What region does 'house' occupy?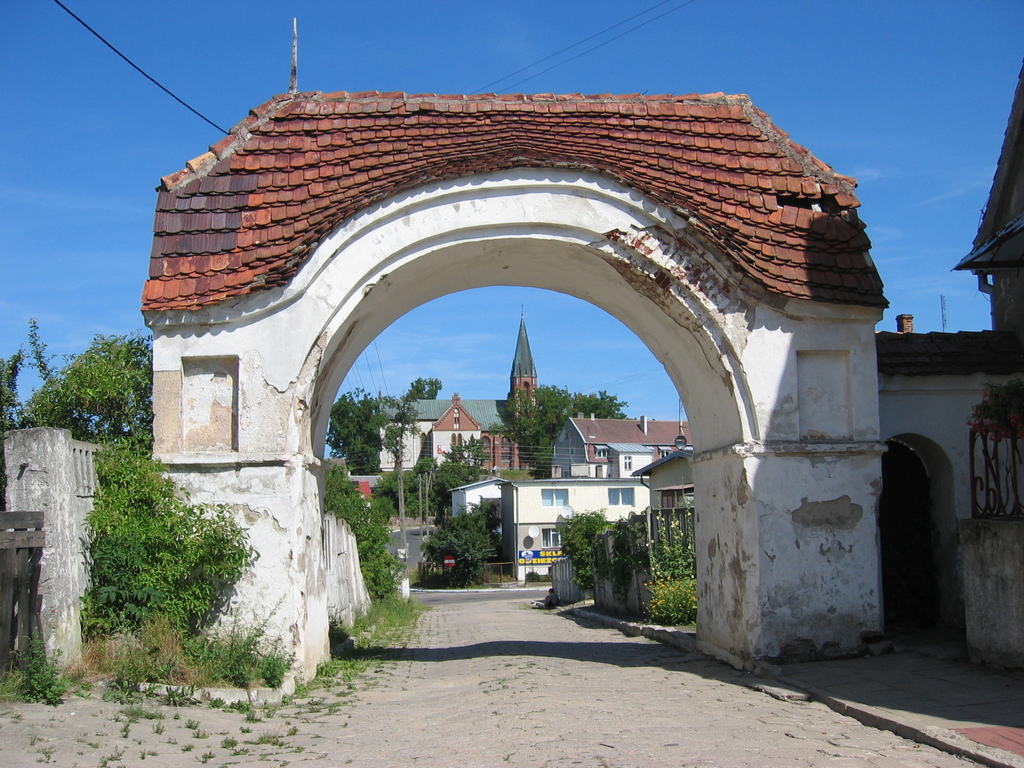
[left=551, top=416, right=695, bottom=480].
